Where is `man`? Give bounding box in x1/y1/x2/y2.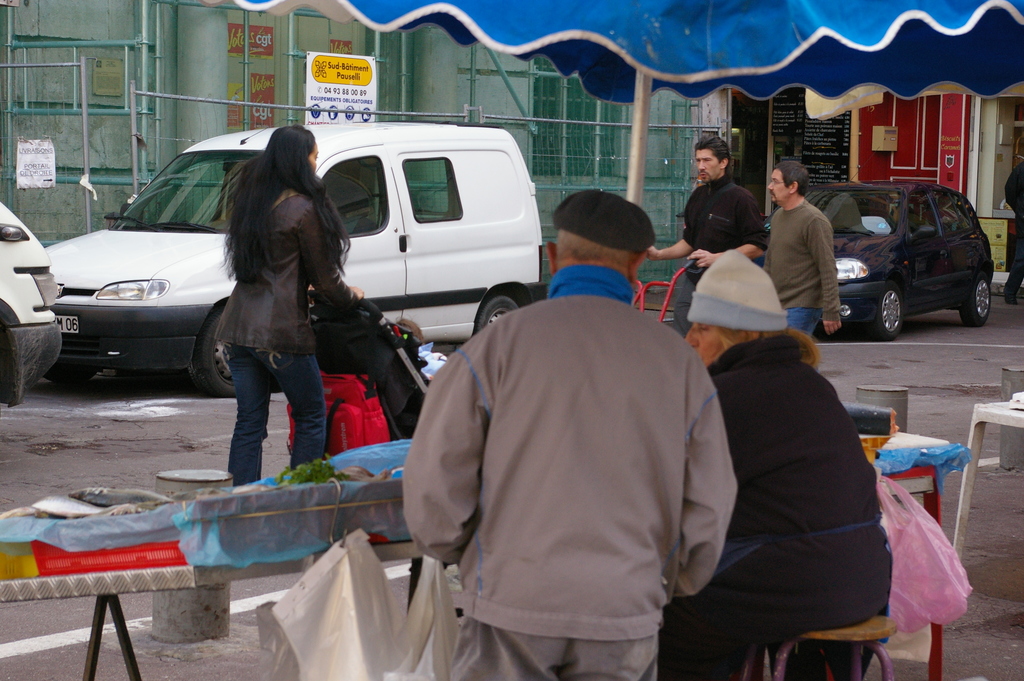
644/135/766/342.
